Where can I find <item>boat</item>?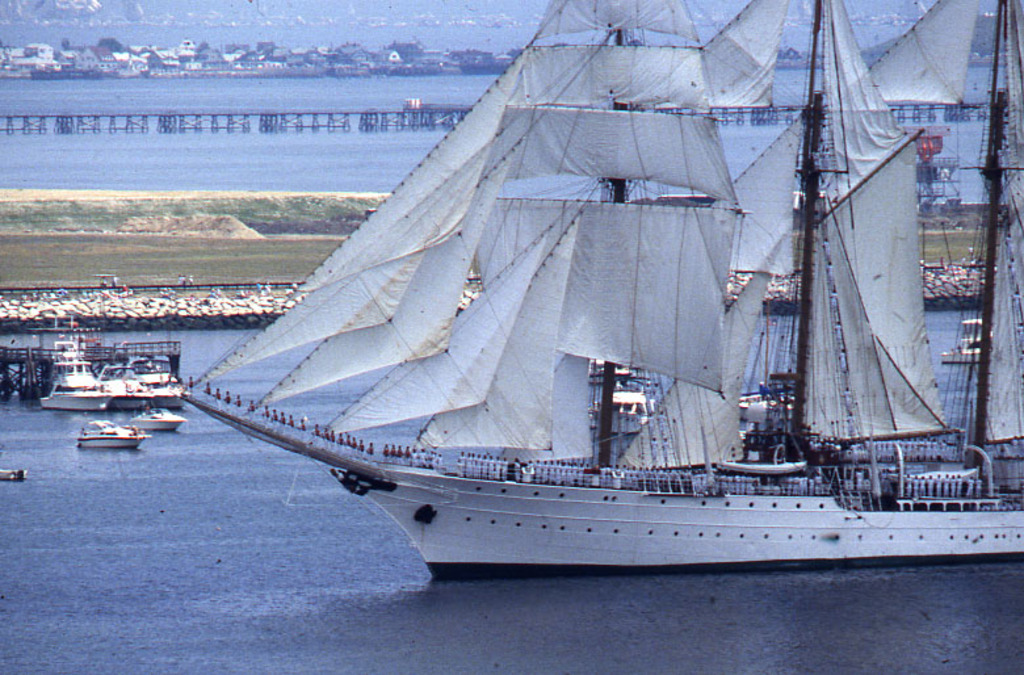
You can find it at <box>176,38,1023,574</box>.
